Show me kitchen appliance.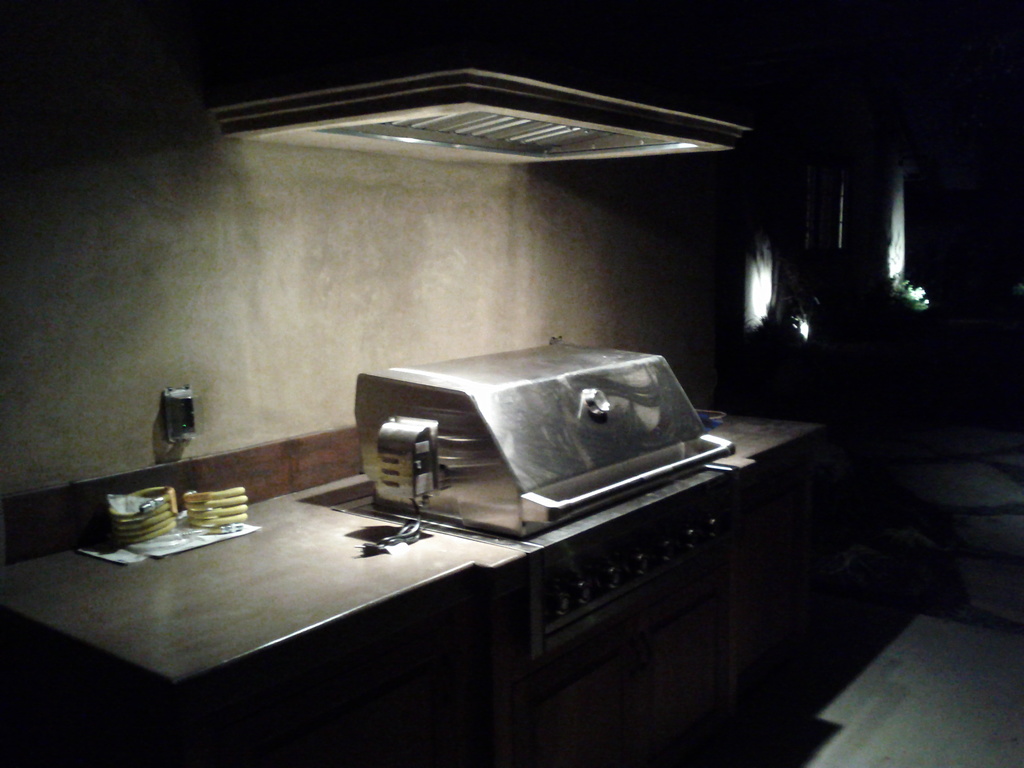
kitchen appliance is here: x1=349 y1=343 x2=729 y2=538.
